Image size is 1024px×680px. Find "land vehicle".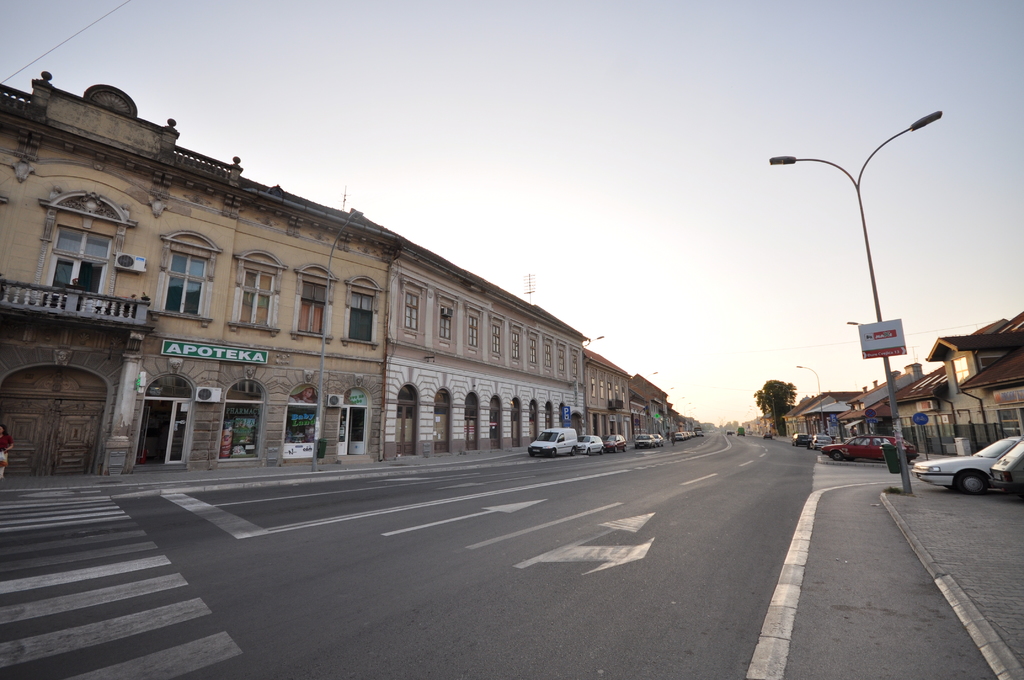
bbox=(765, 437, 767, 438).
